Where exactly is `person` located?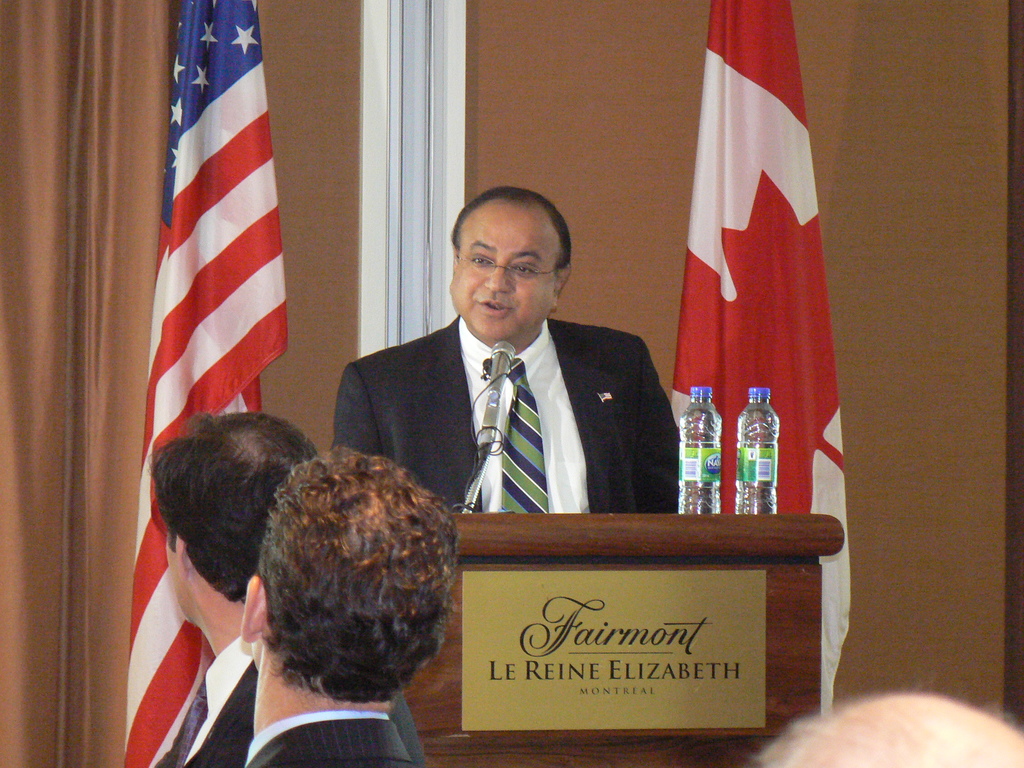
Its bounding box is <box>241,446,463,767</box>.
